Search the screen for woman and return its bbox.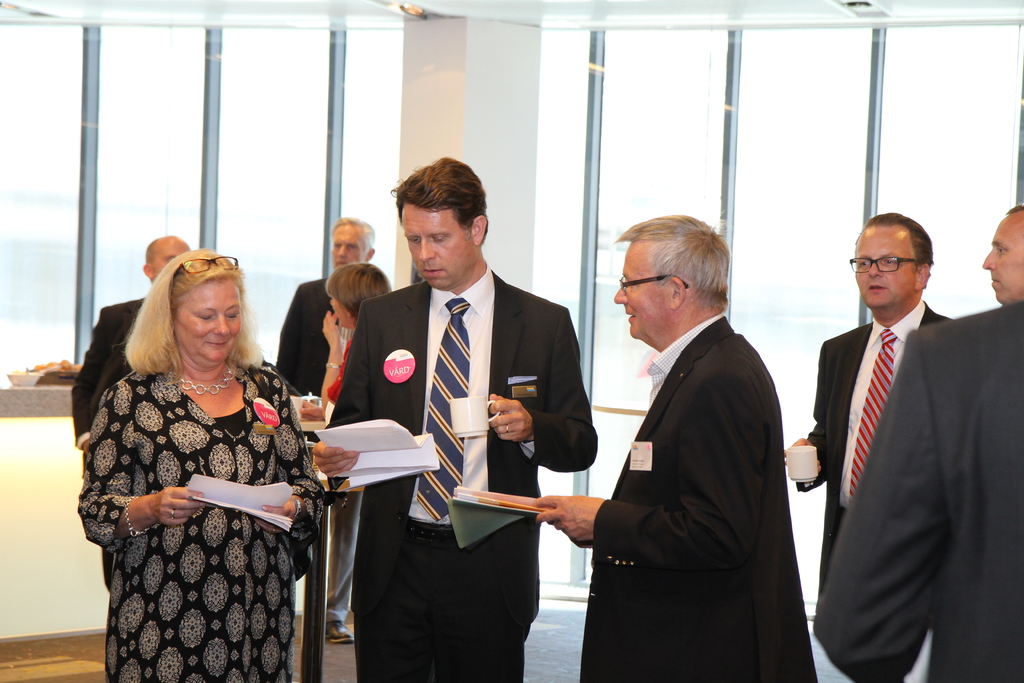
Found: <box>317,262,394,409</box>.
